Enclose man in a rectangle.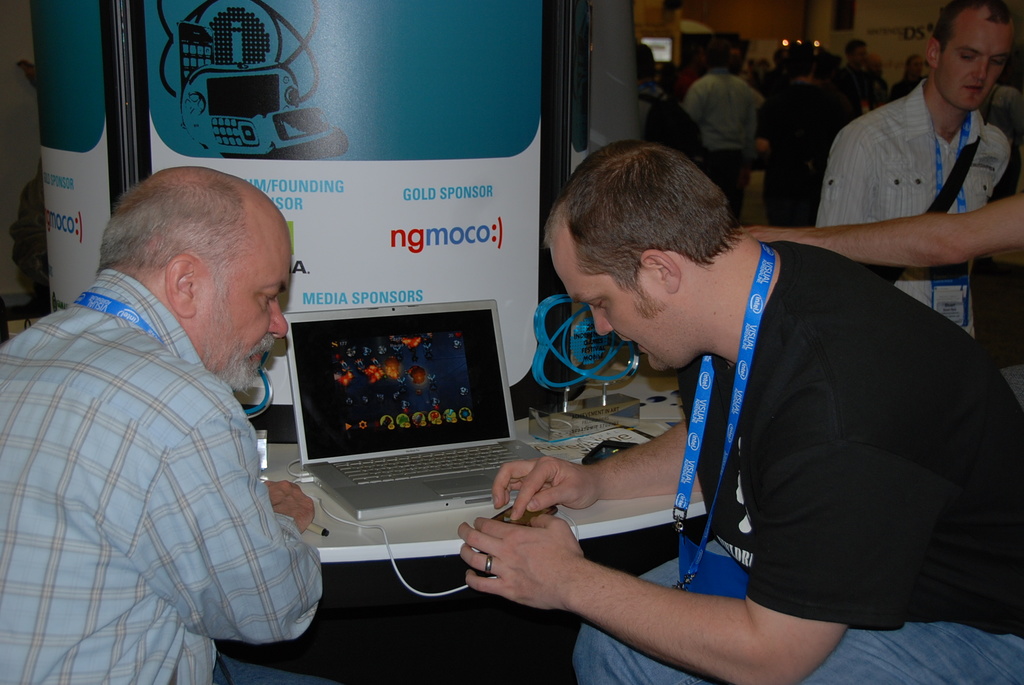
detection(455, 135, 1023, 684).
